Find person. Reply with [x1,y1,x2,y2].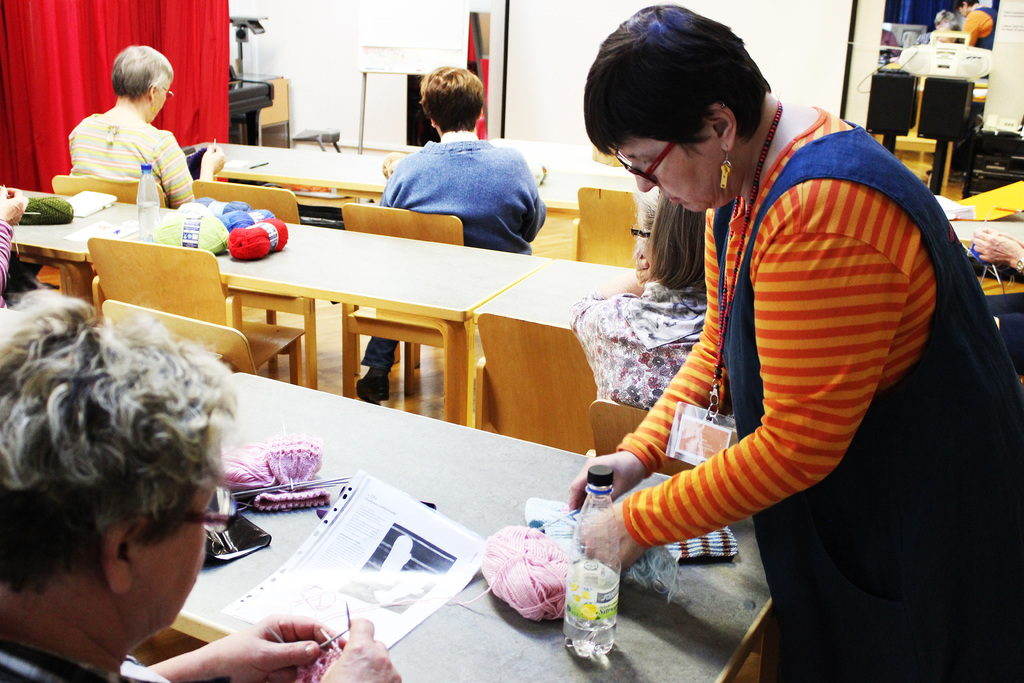
[67,45,191,206].
